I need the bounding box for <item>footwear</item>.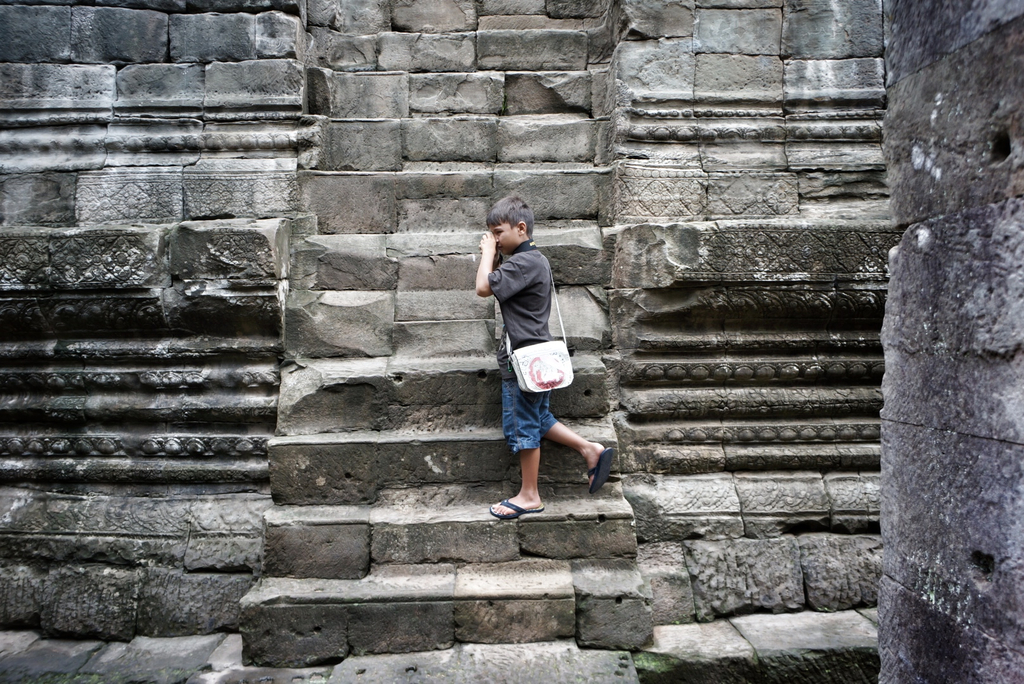
Here it is: [x1=490, y1=502, x2=542, y2=520].
